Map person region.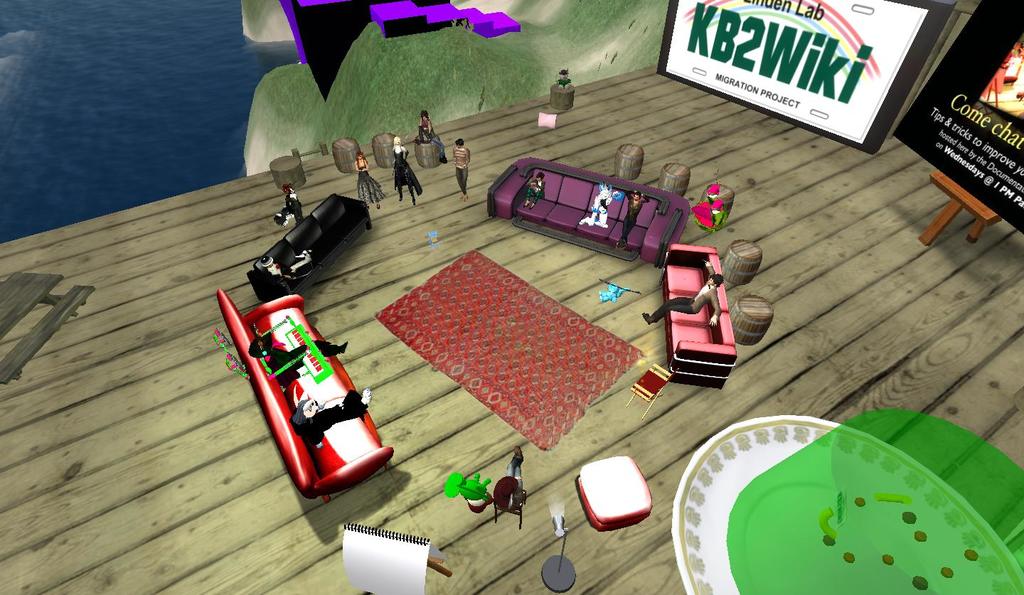
Mapped to crop(280, 183, 304, 227).
